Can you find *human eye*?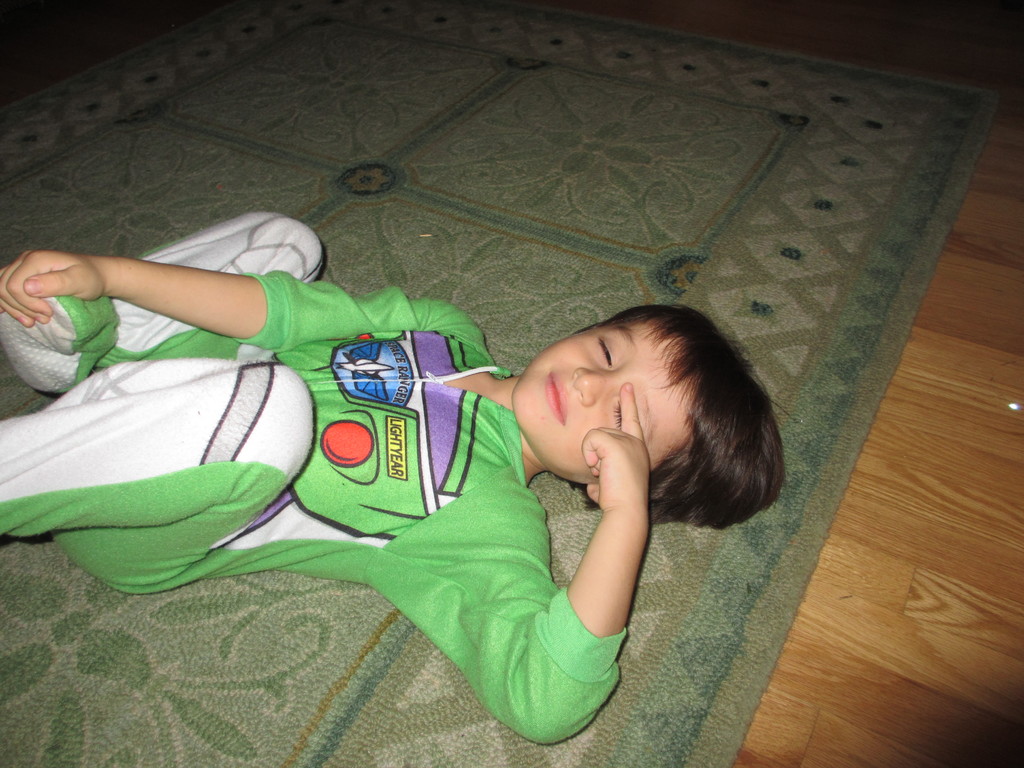
Yes, bounding box: 612, 390, 648, 429.
